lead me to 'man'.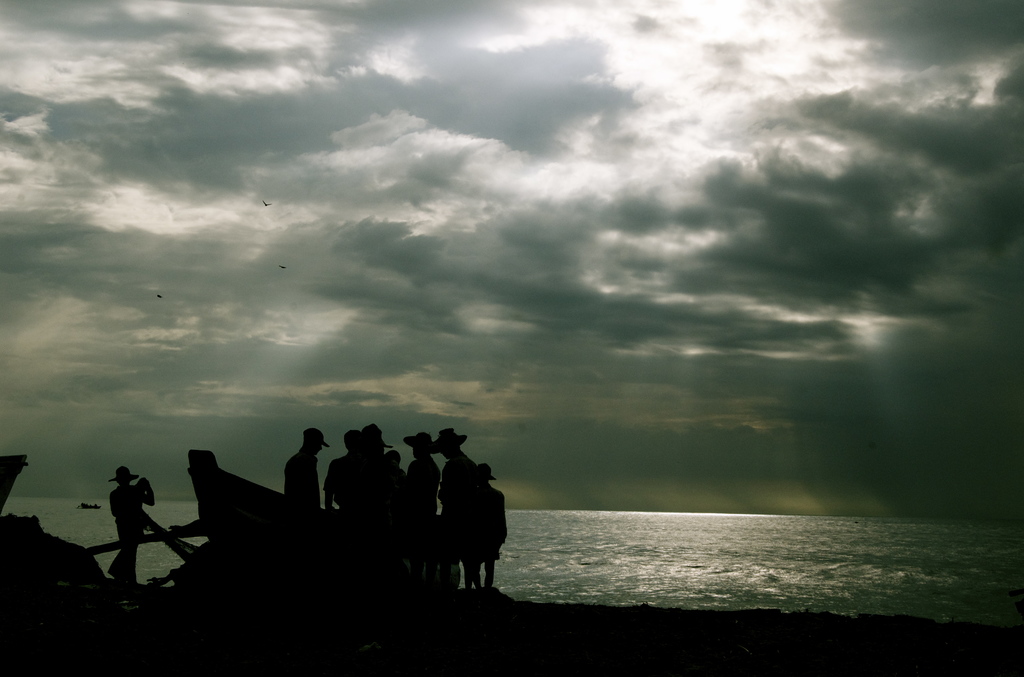
Lead to (x1=108, y1=466, x2=163, y2=594).
